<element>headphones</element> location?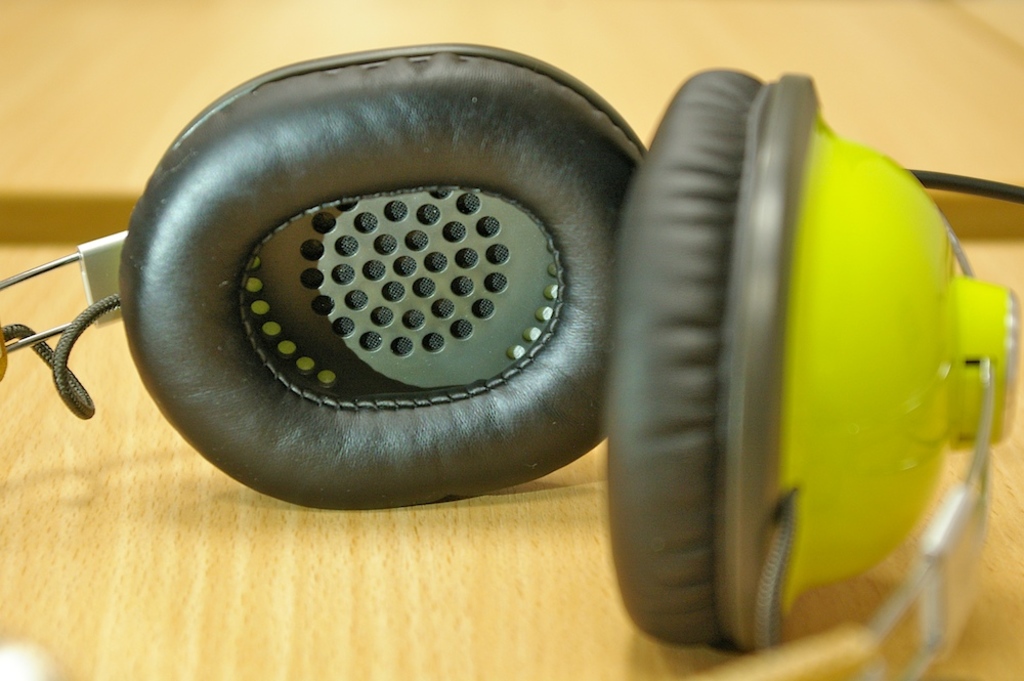
[0, 34, 1023, 680]
